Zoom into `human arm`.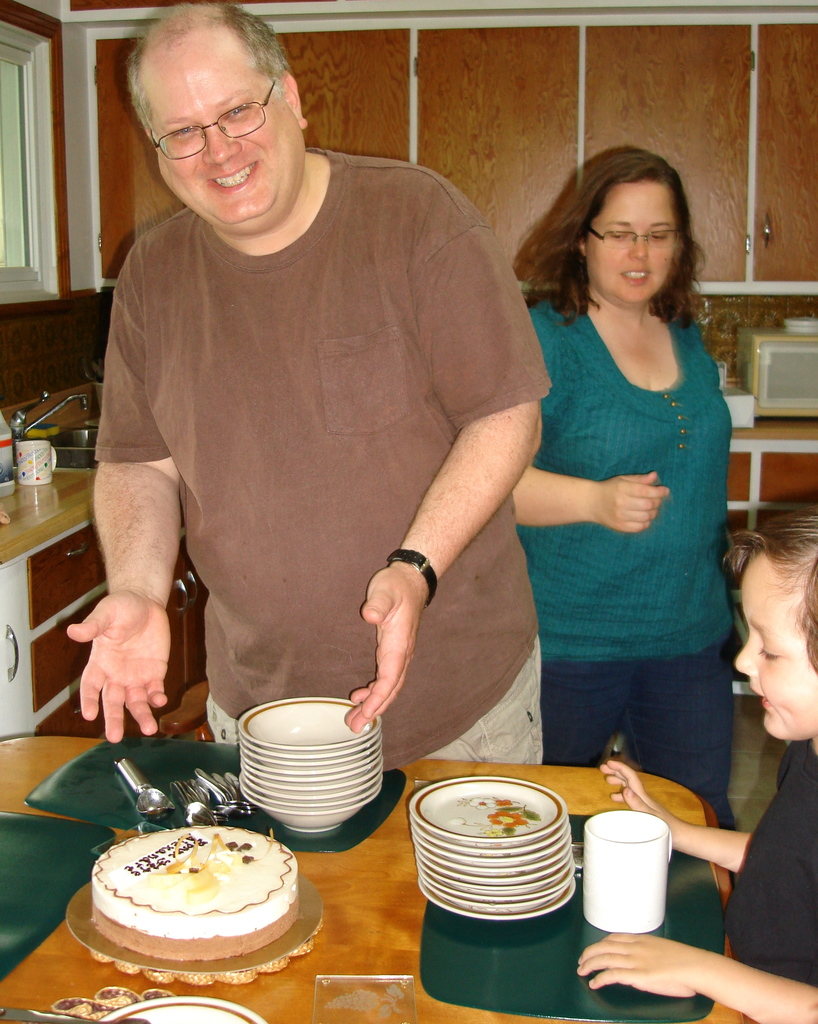
Zoom target: rect(349, 163, 537, 728).
